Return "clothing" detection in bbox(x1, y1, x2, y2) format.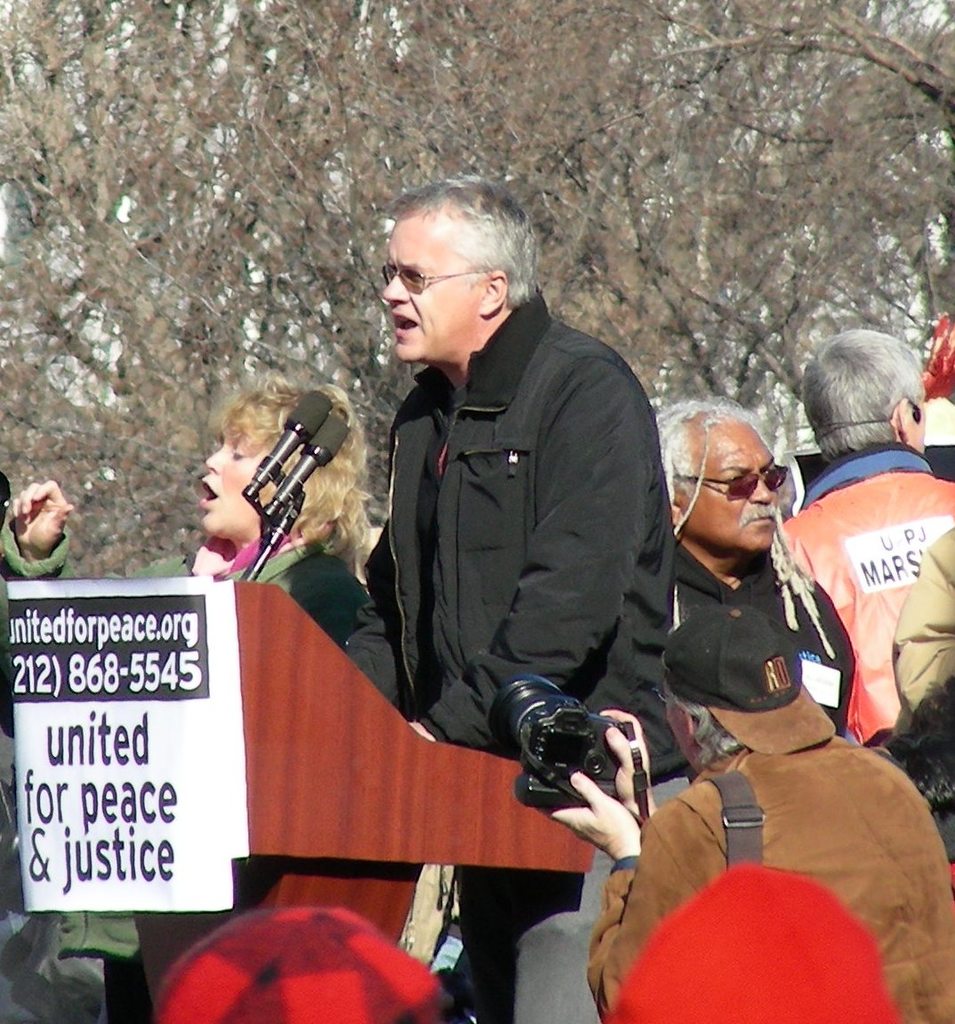
bbox(782, 444, 949, 721).
